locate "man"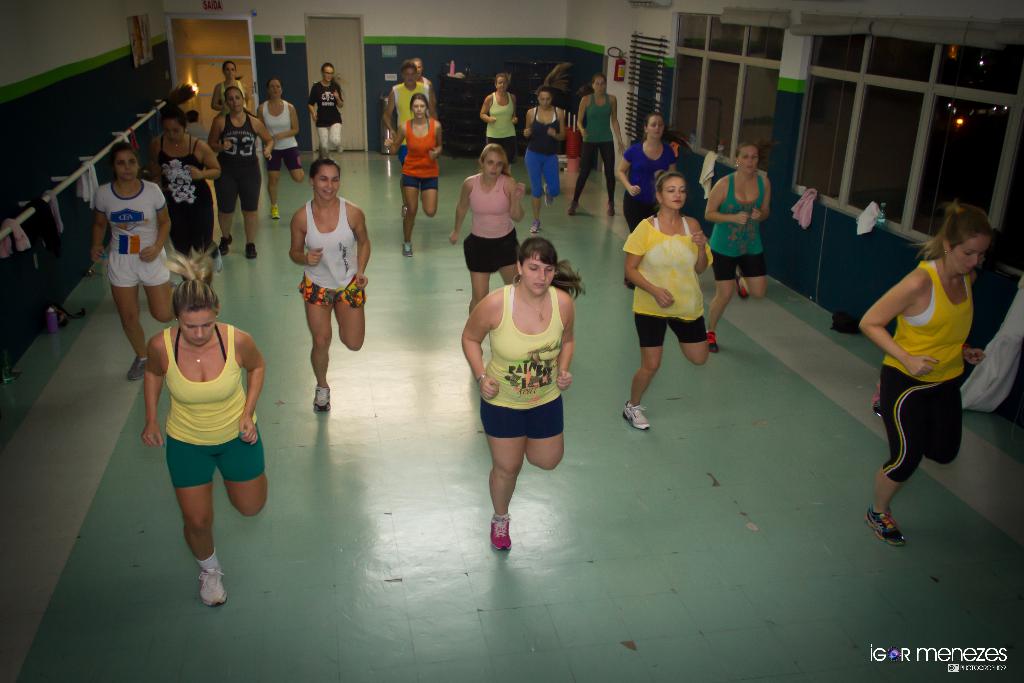
crop(413, 62, 434, 116)
